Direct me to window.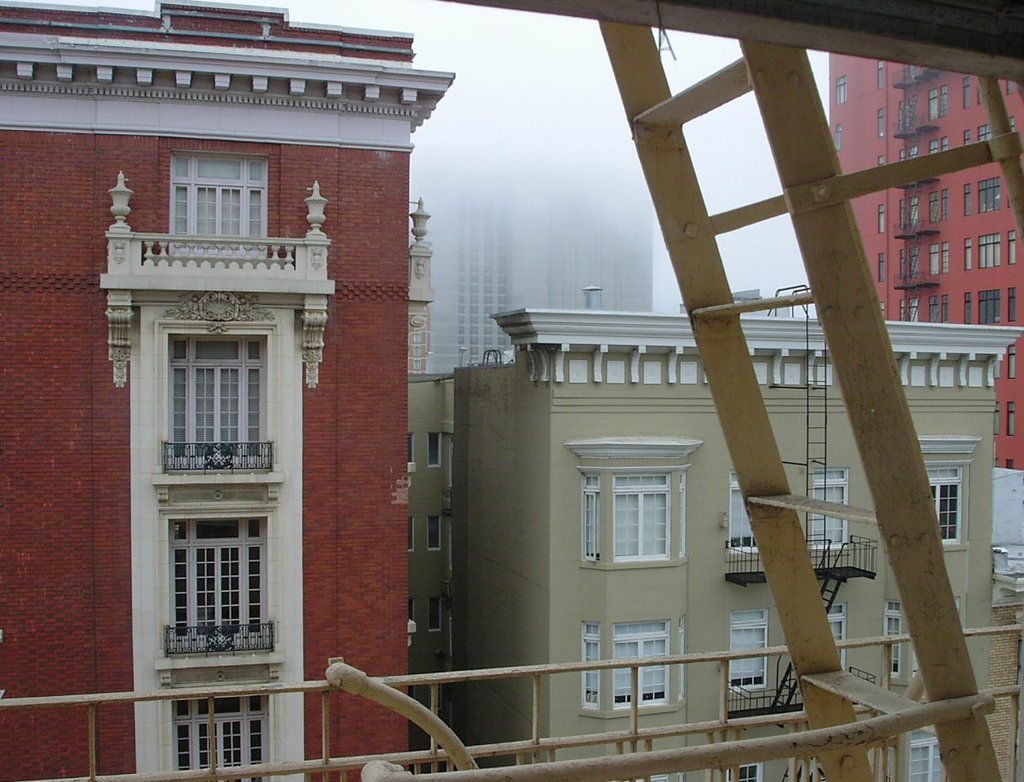
Direction: box(1008, 287, 1014, 324).
